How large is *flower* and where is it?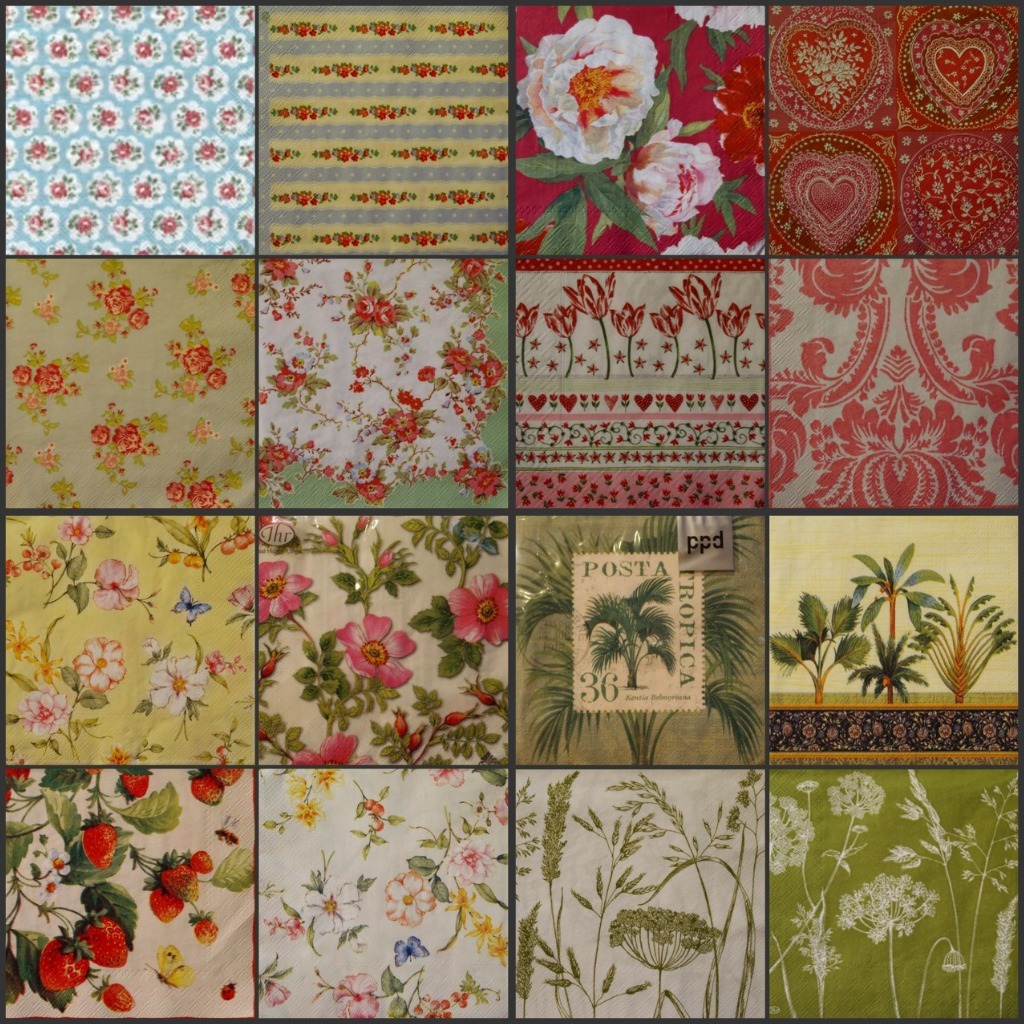
Bounding box: [524,2,683,144].
